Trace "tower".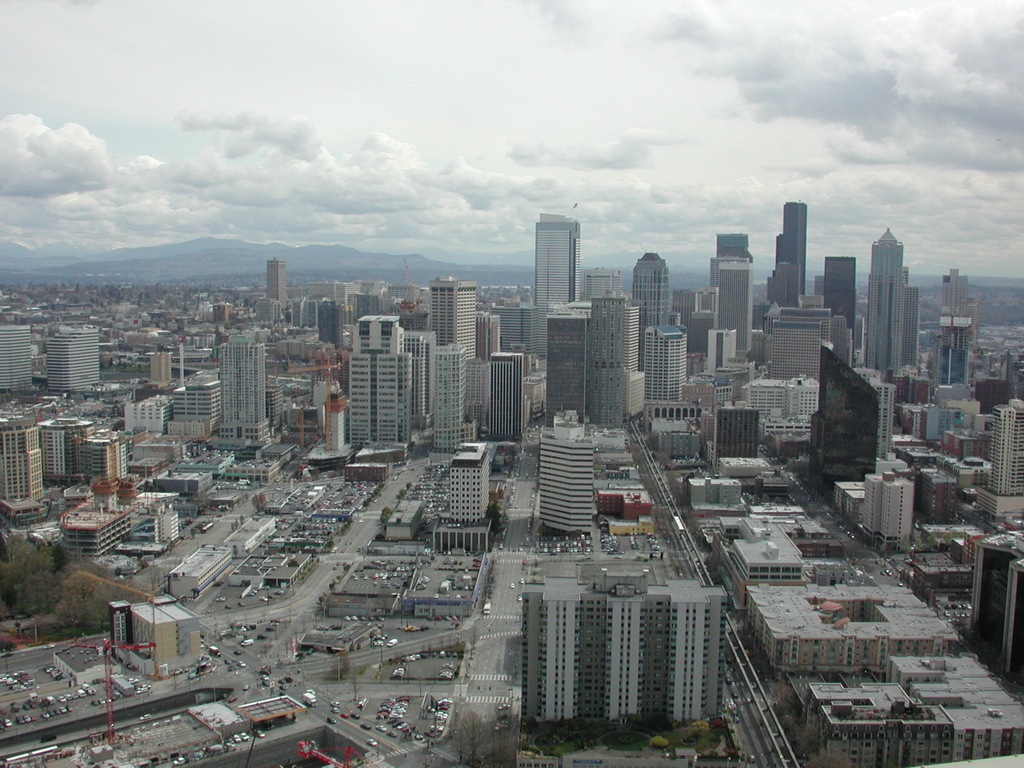
Traced to <bbox>533, 592, 715, 730</bbox>.
